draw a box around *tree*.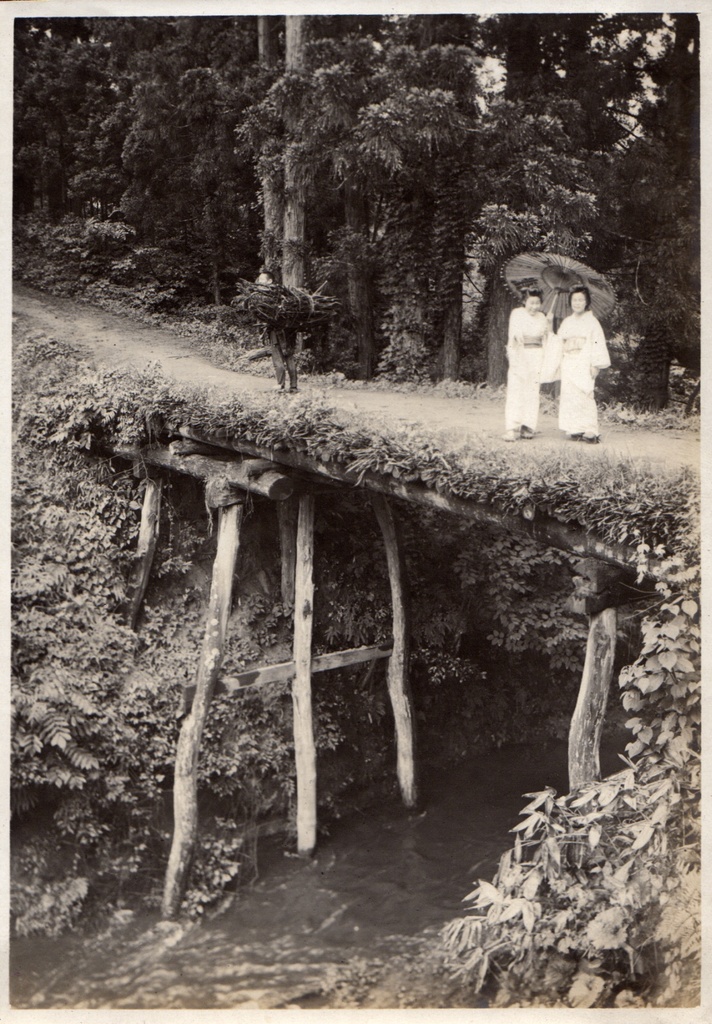
<box>316,90,482,367</box>.
